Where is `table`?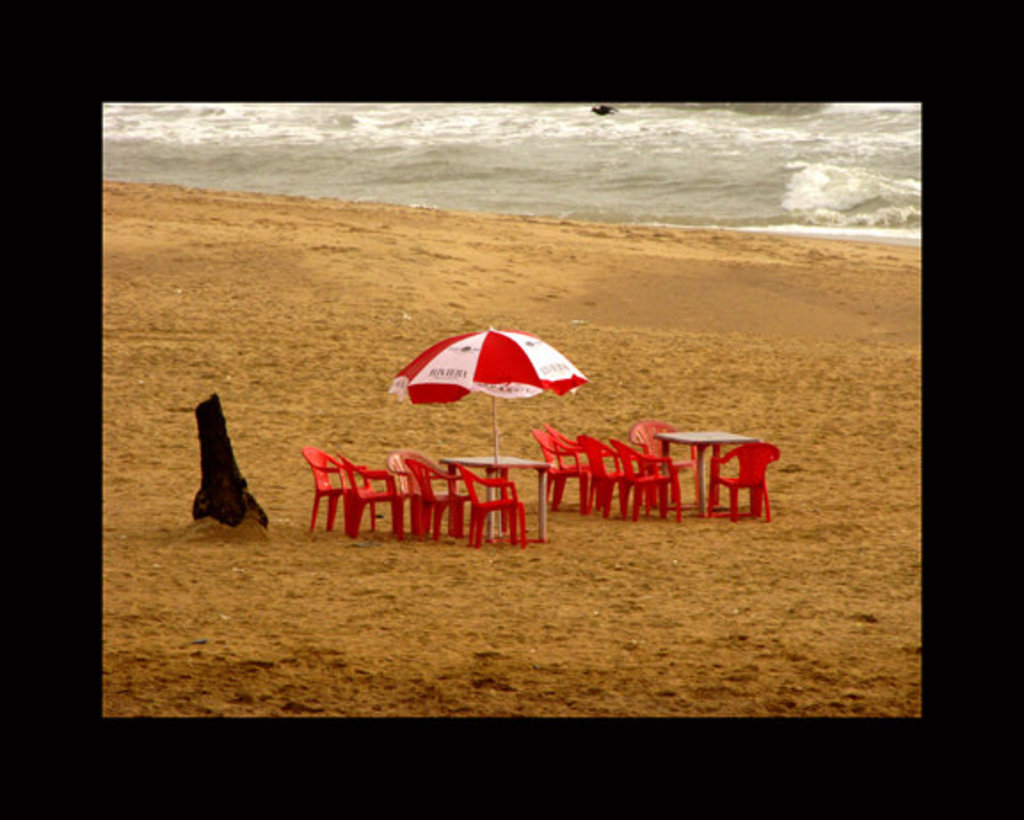
620 416 772 512.
